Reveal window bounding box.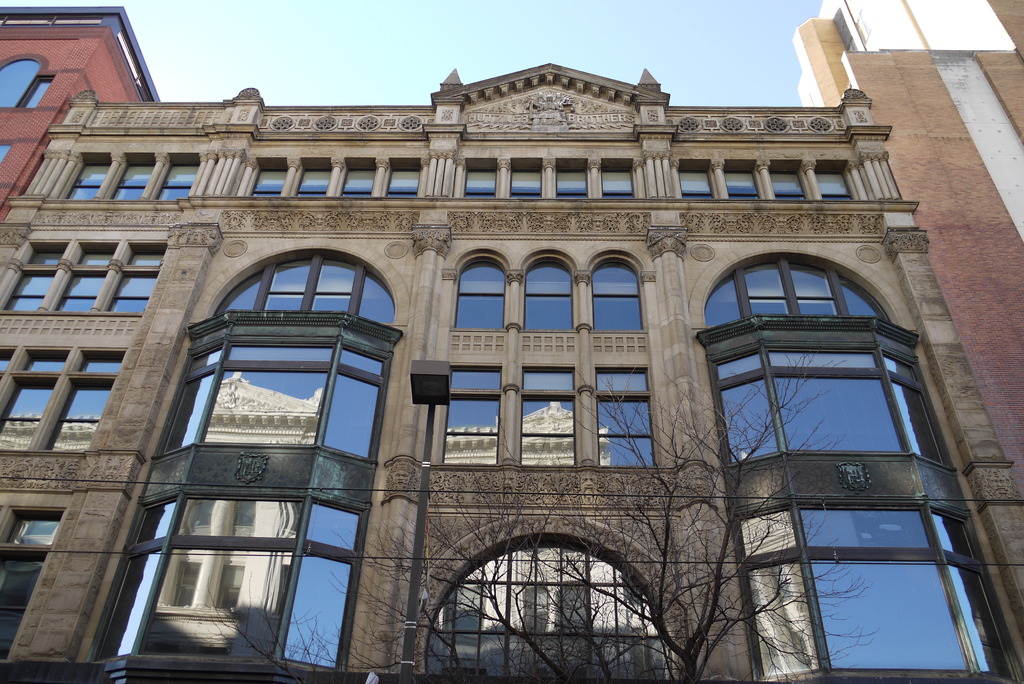
Revealed: (x1=771, y1=167, x2=810, y2=206).
